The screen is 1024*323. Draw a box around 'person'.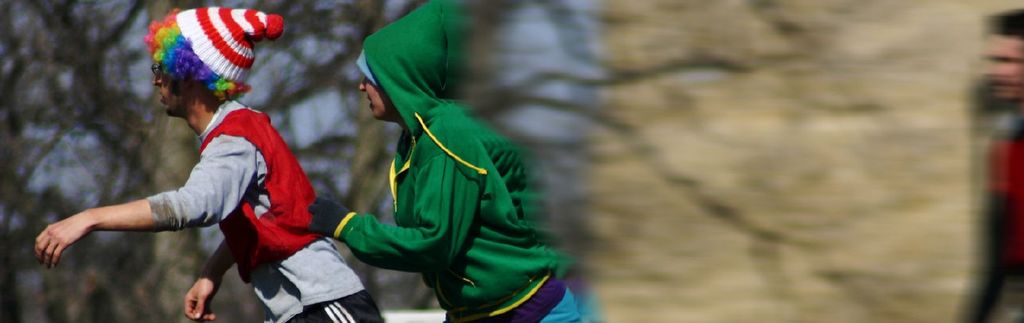
316 0 585 322.
